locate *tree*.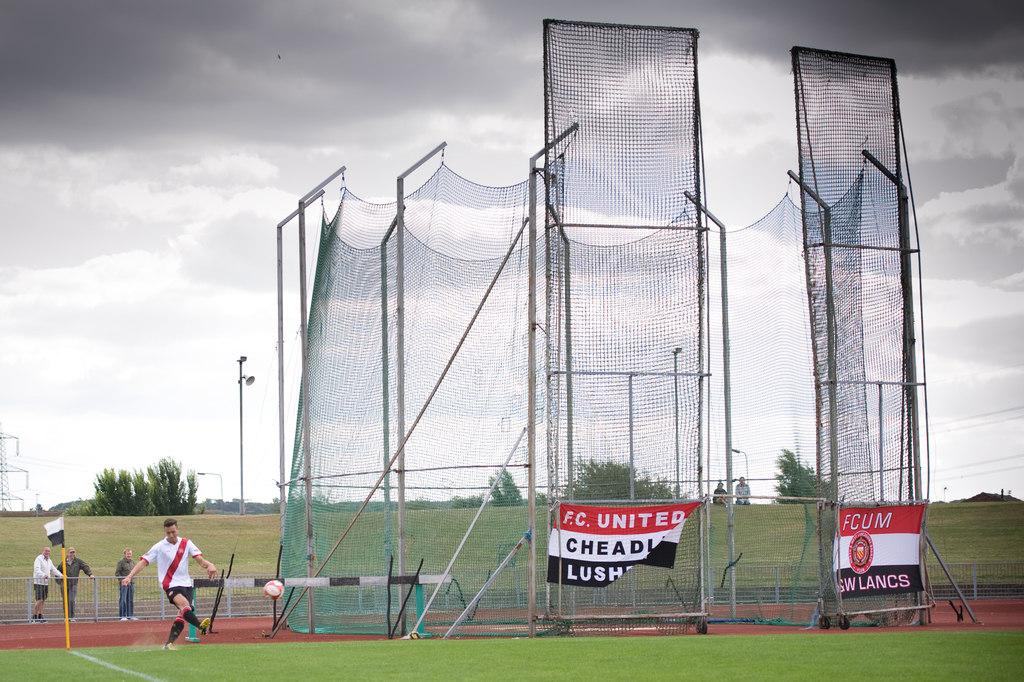
Bounding box: bbox=(56, 449, 213, 516).
